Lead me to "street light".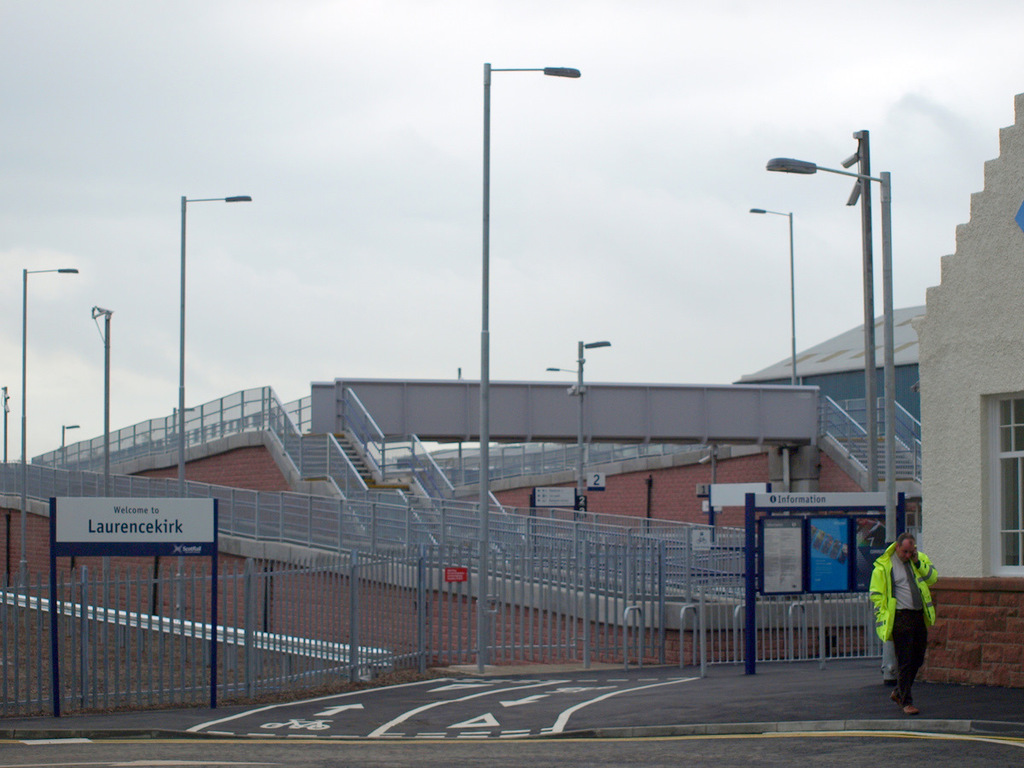
Lead to l=14, t=264, r=77, b=603.
